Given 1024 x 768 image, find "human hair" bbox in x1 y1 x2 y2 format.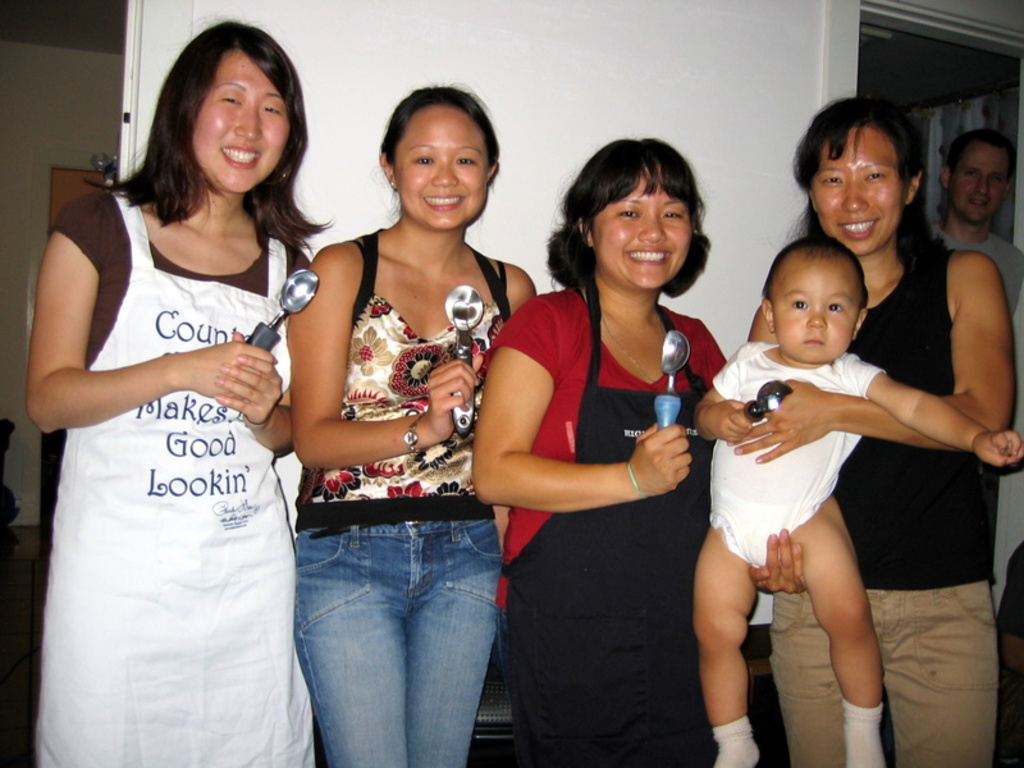
129 22 301 242.
